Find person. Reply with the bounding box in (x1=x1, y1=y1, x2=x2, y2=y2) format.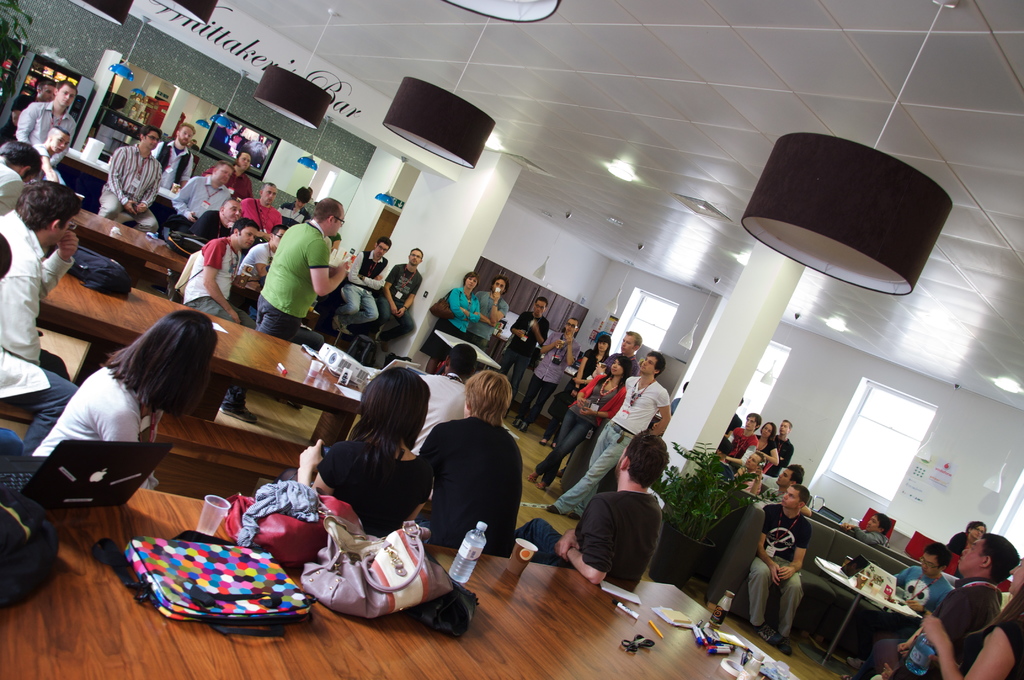
(x1=375, y1=224, x2=409, y2=348).
